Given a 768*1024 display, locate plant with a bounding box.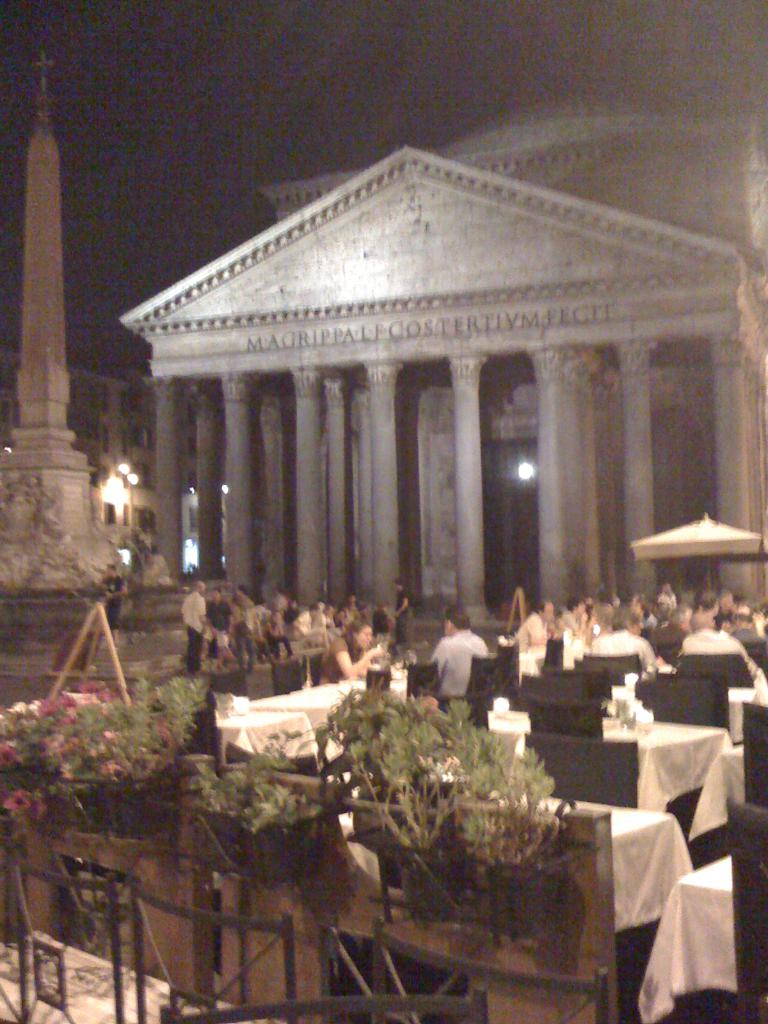
Located: left=310, top=671, right=458, bottom=839.
